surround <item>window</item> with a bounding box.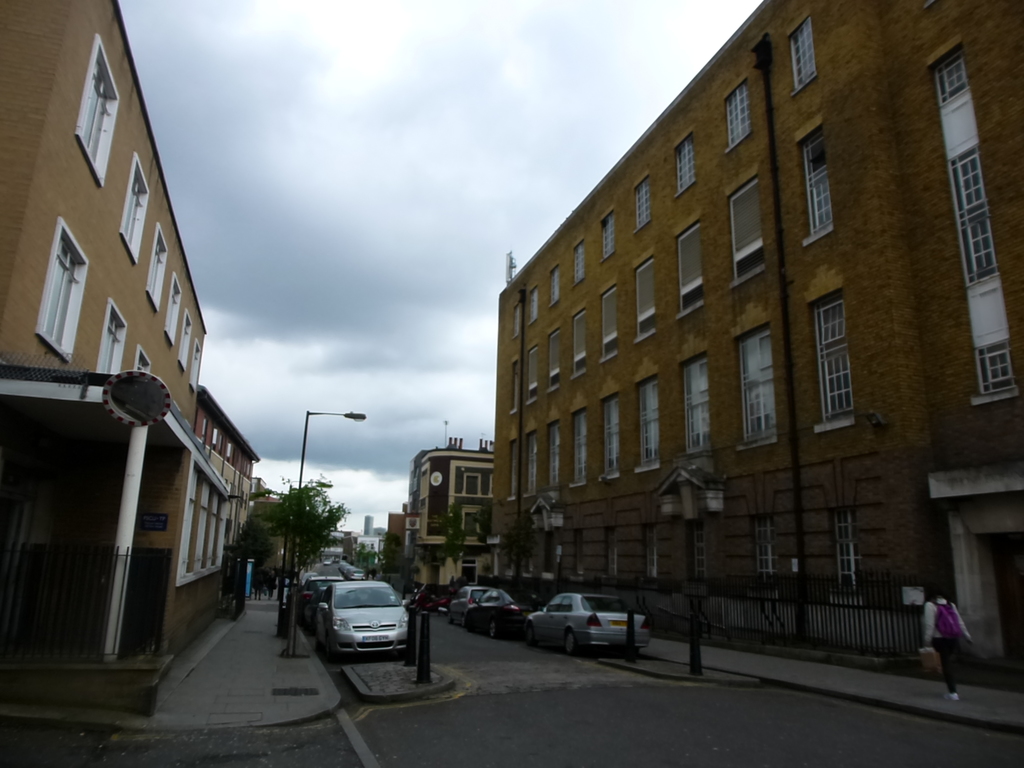
BBox(570, 304, 588, 377).
